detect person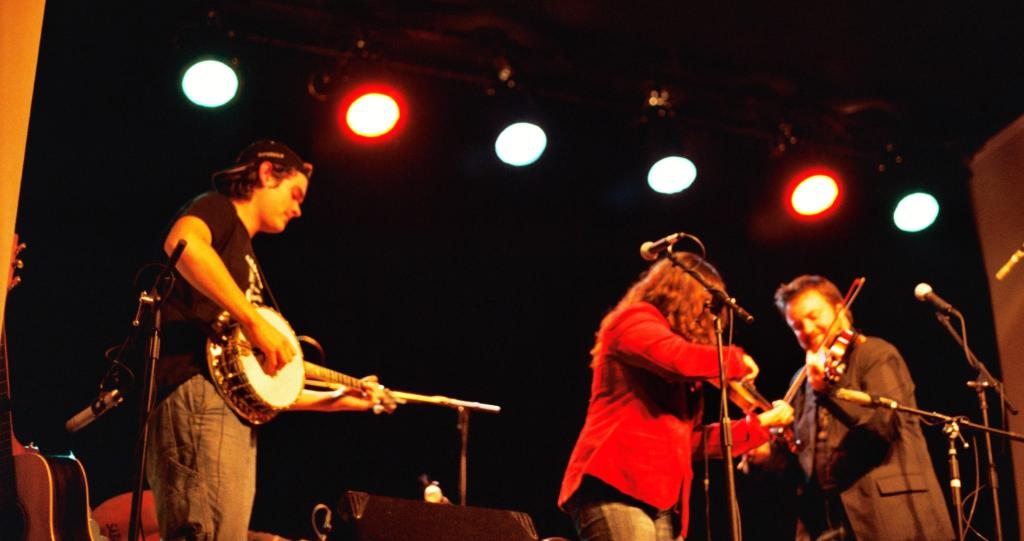
(747, 273, 956, 540)
